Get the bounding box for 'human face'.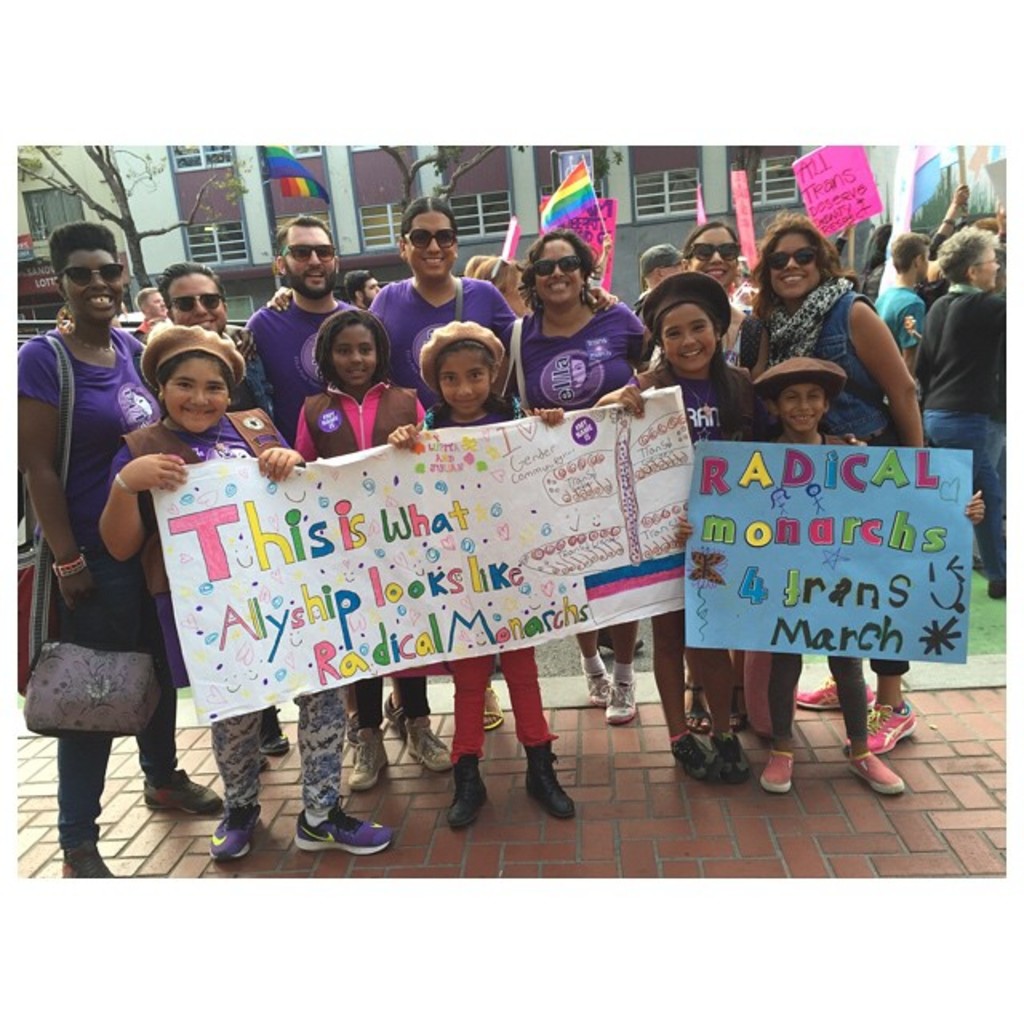
<region>290, 221, 336, 291</region>.
